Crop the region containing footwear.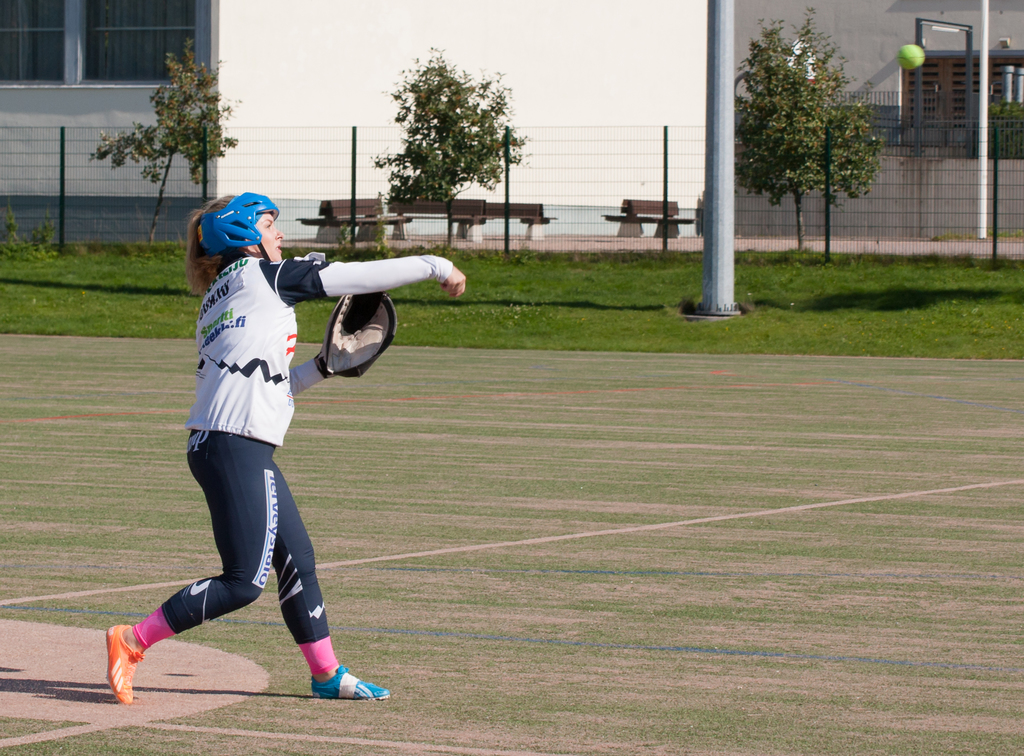
Crop region: <box>311,664,391,701</box>.
